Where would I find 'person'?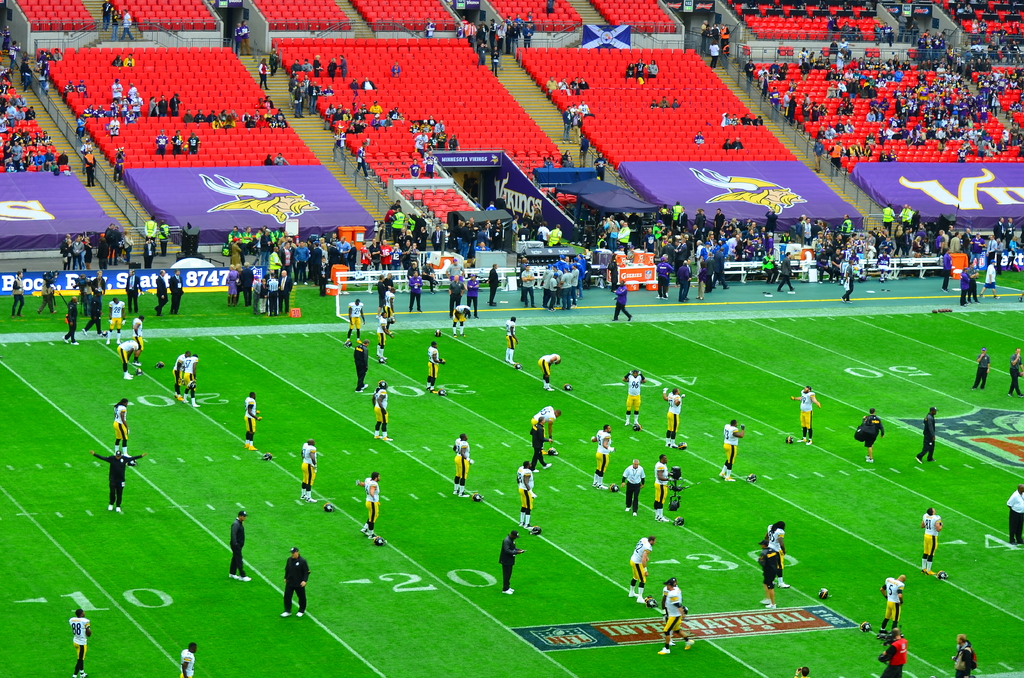
At BBox(232, 237, 431, 292).
